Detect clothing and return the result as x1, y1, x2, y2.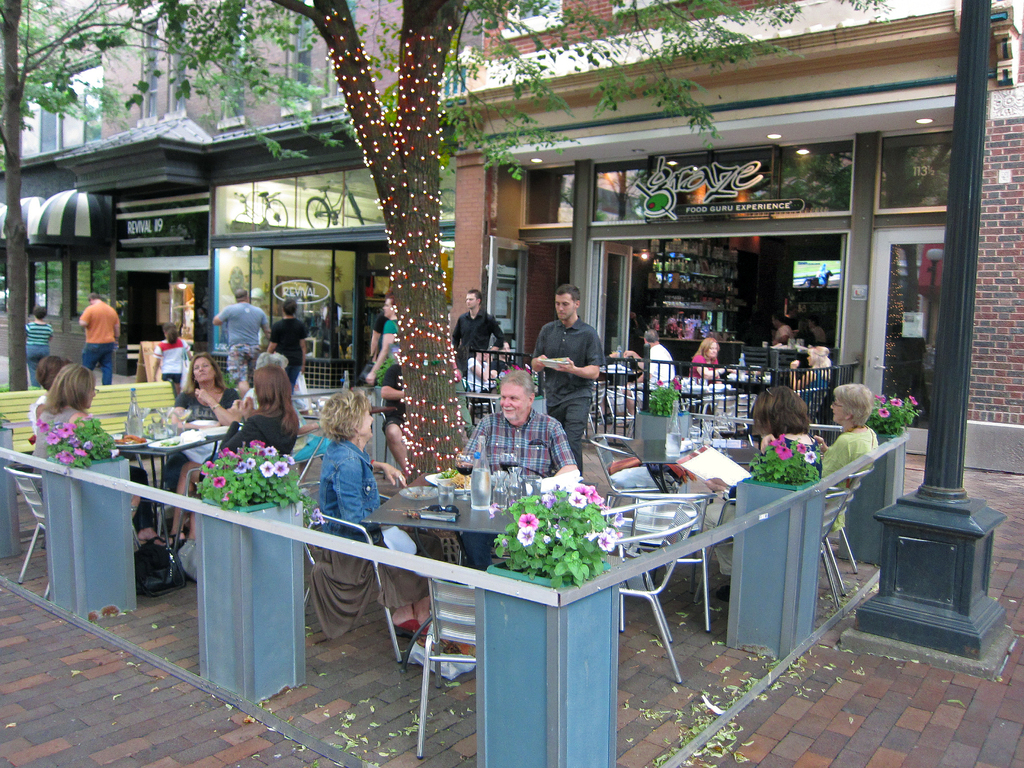
685, 355, 720, 382.
